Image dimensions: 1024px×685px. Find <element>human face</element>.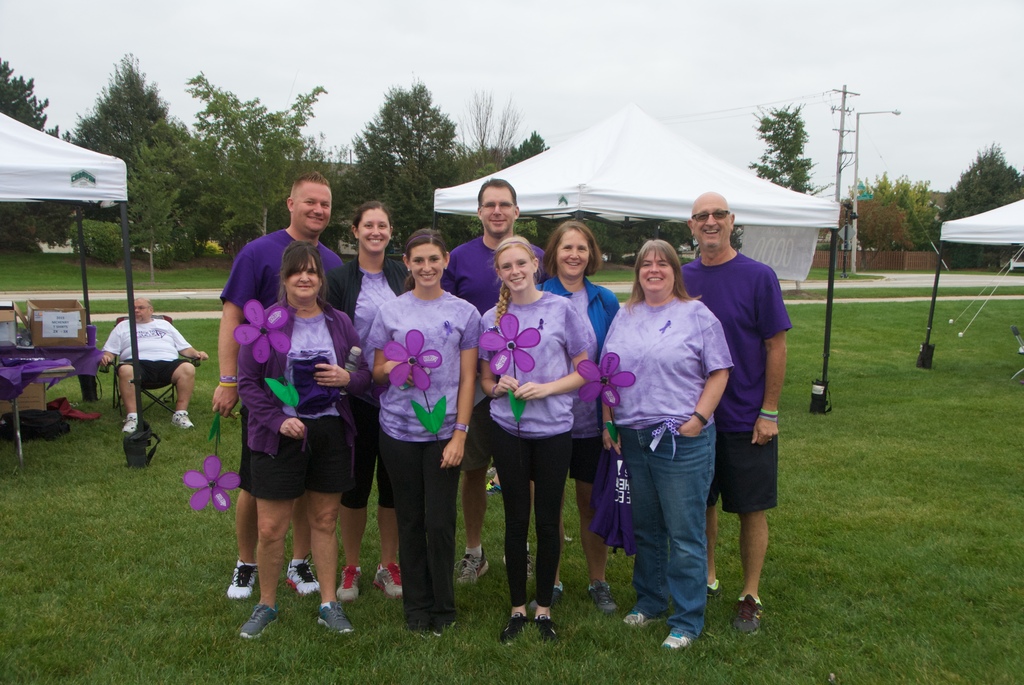
box=[691, 193, 732, 245].
